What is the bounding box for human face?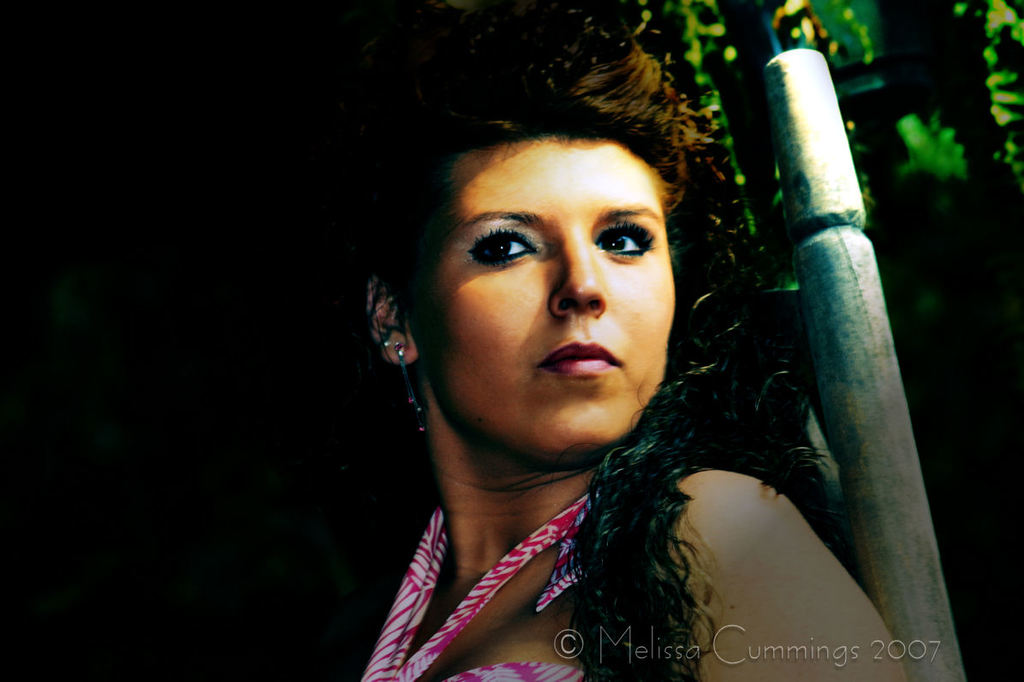
(x1=413, y1=133, x2=676, y2=454).
